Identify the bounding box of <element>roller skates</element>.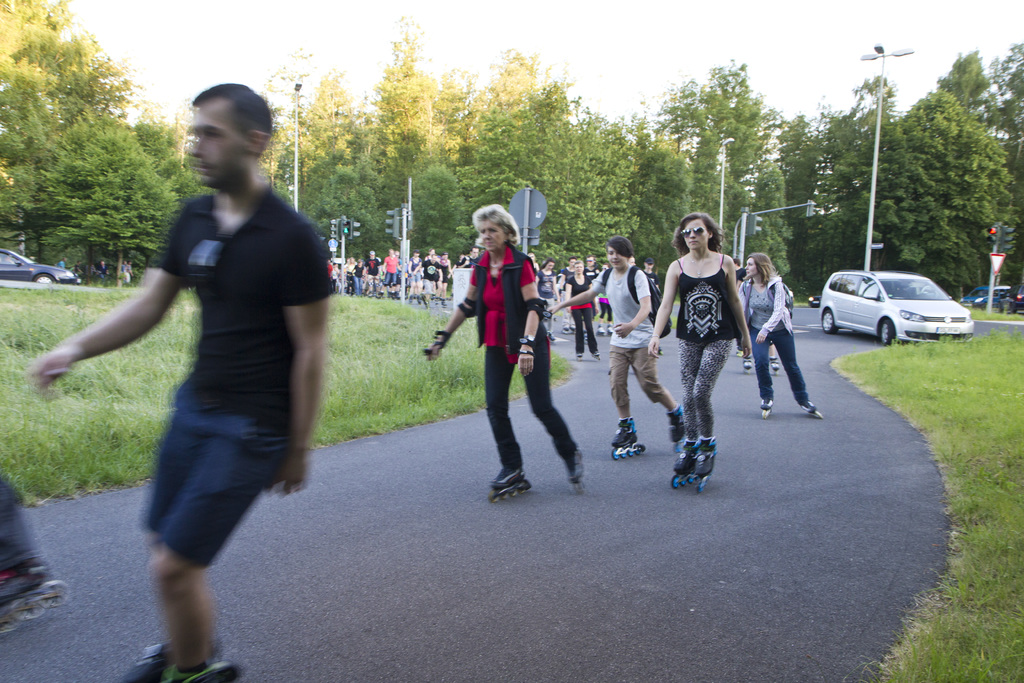
x1=758, y1=395, x2=778, y2=417.
